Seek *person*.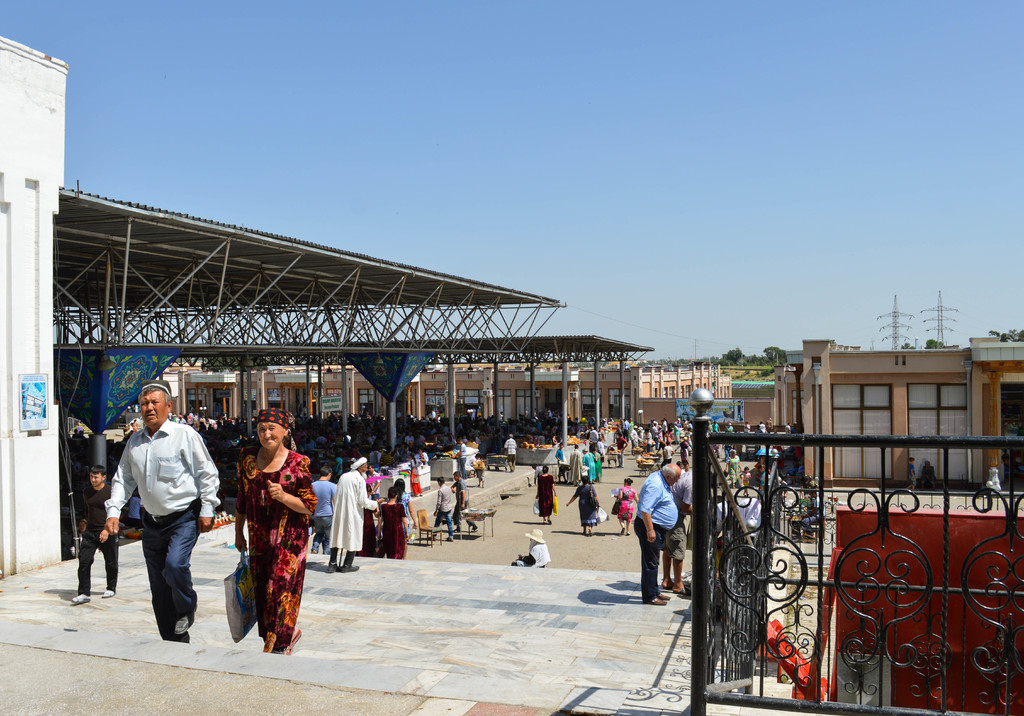
(612,477,643,537).
